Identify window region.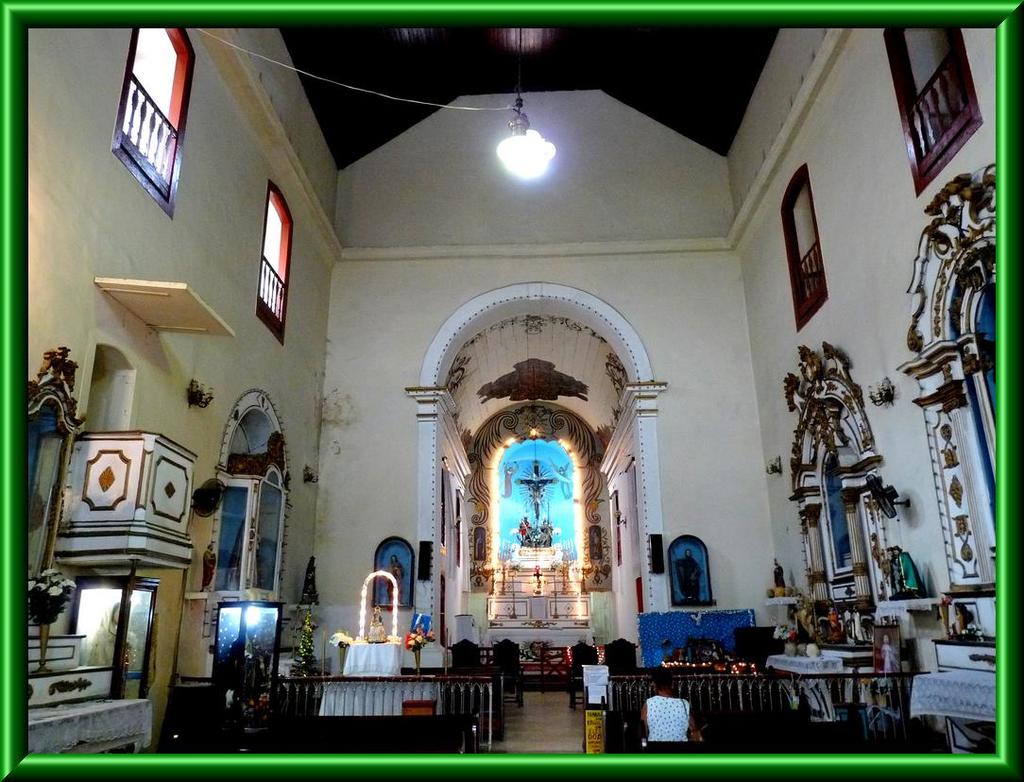
Region: 777/159/835/332.
